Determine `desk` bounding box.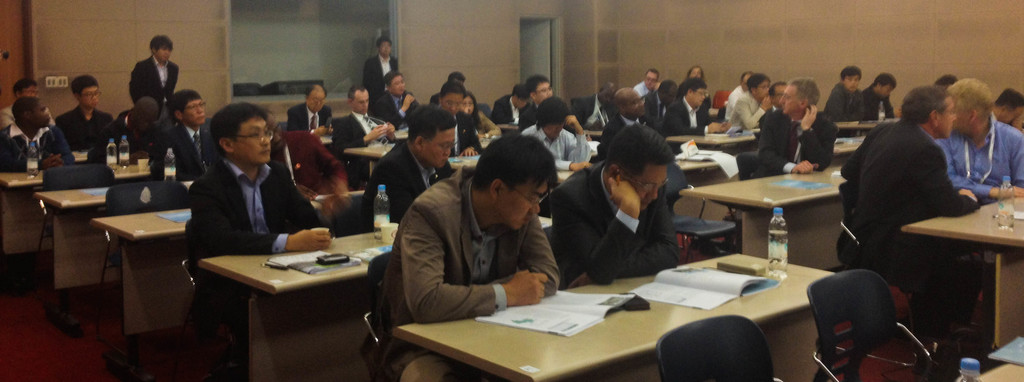
Determined: detection(673, 118, 761, 145).
